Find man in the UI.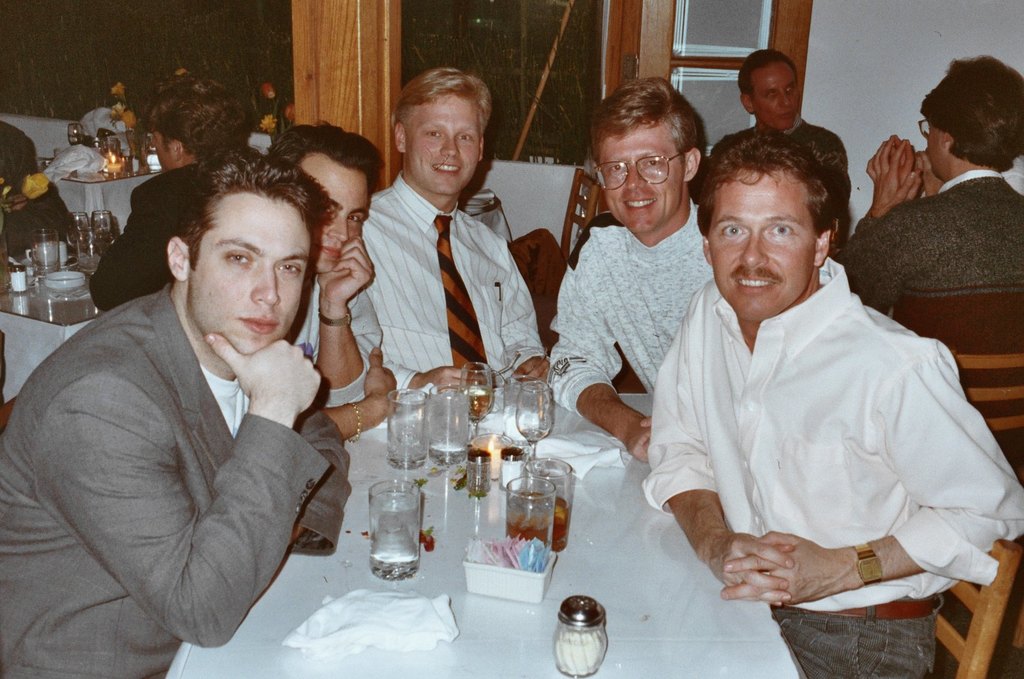
UI element at 705, 48, 853, 233.
